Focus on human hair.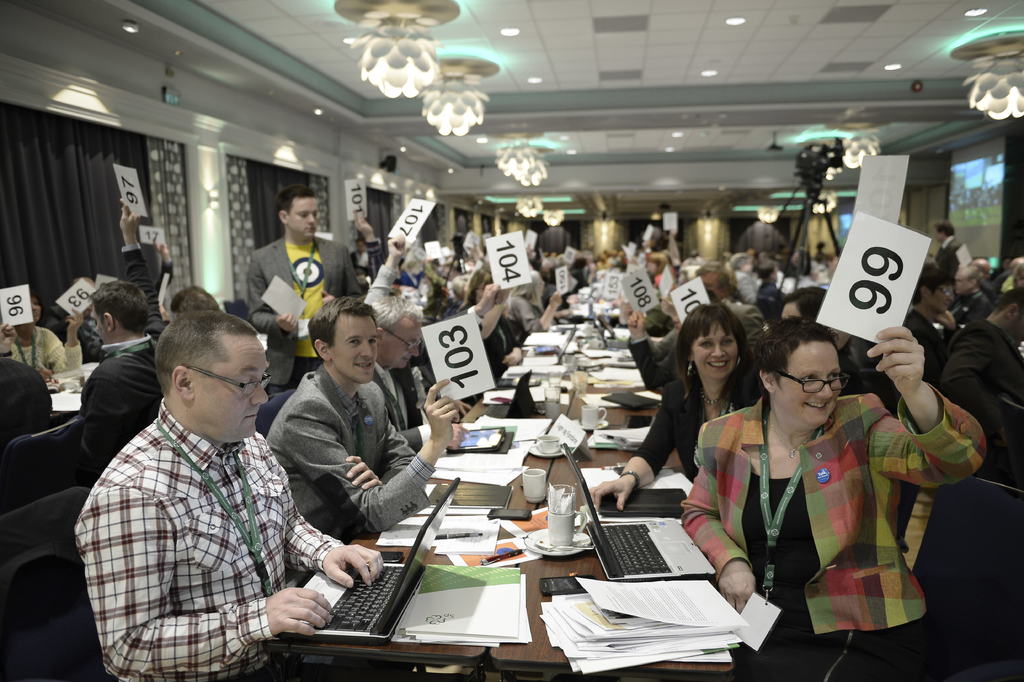
Focused at BBox(931, 217, 955, 238).
